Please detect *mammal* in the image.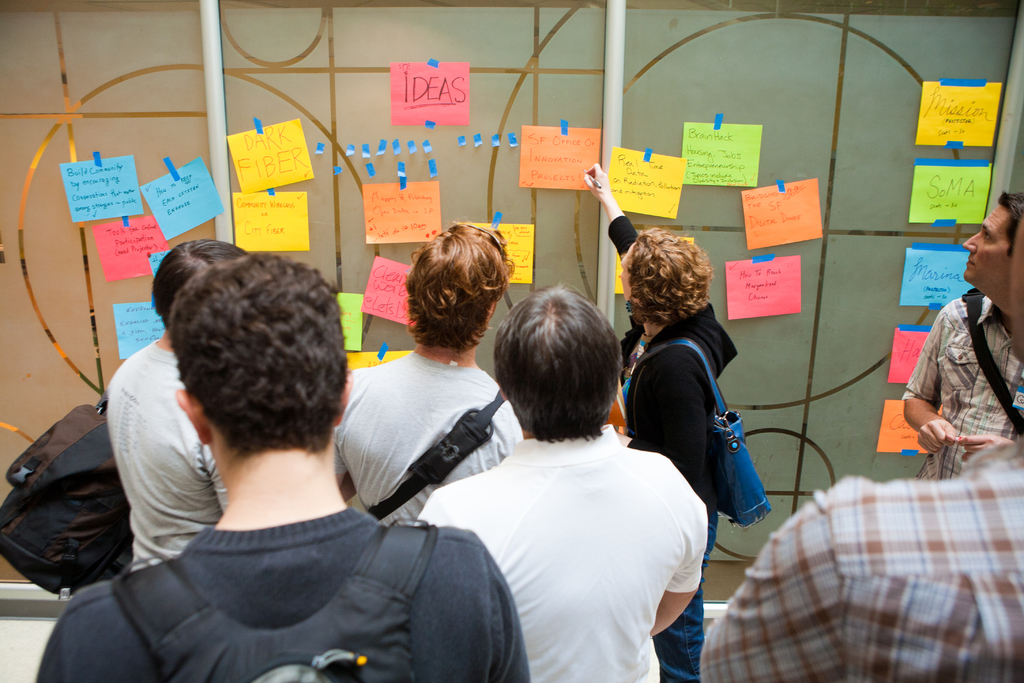
locate(35, 248, 531, 682).
